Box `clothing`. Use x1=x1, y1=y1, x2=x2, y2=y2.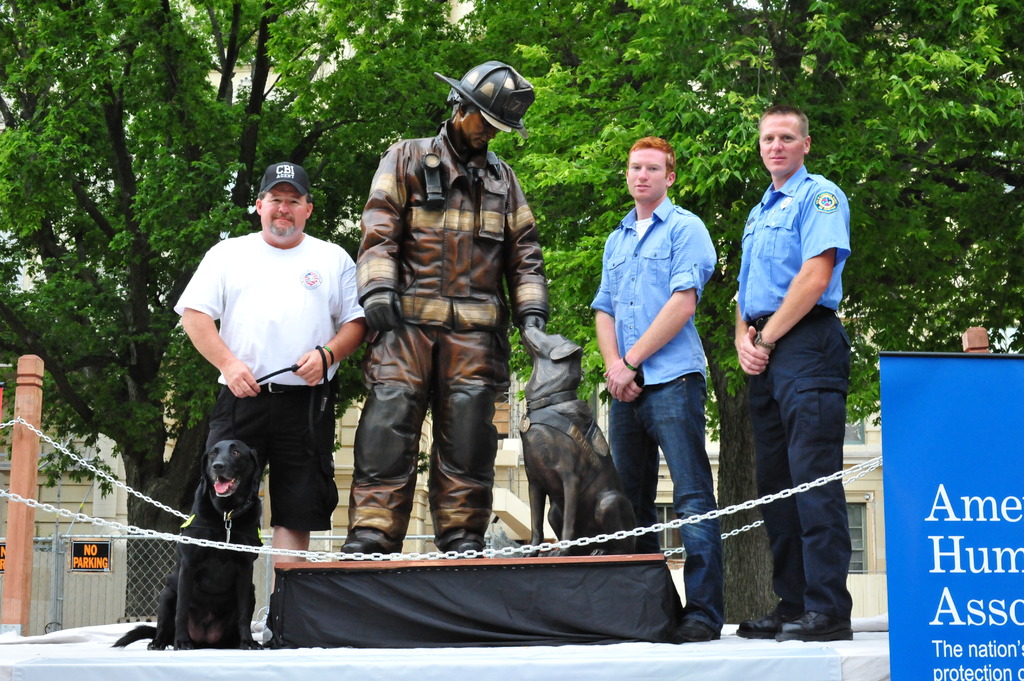
x1=354, y1=118, x2=547, y2=549.
